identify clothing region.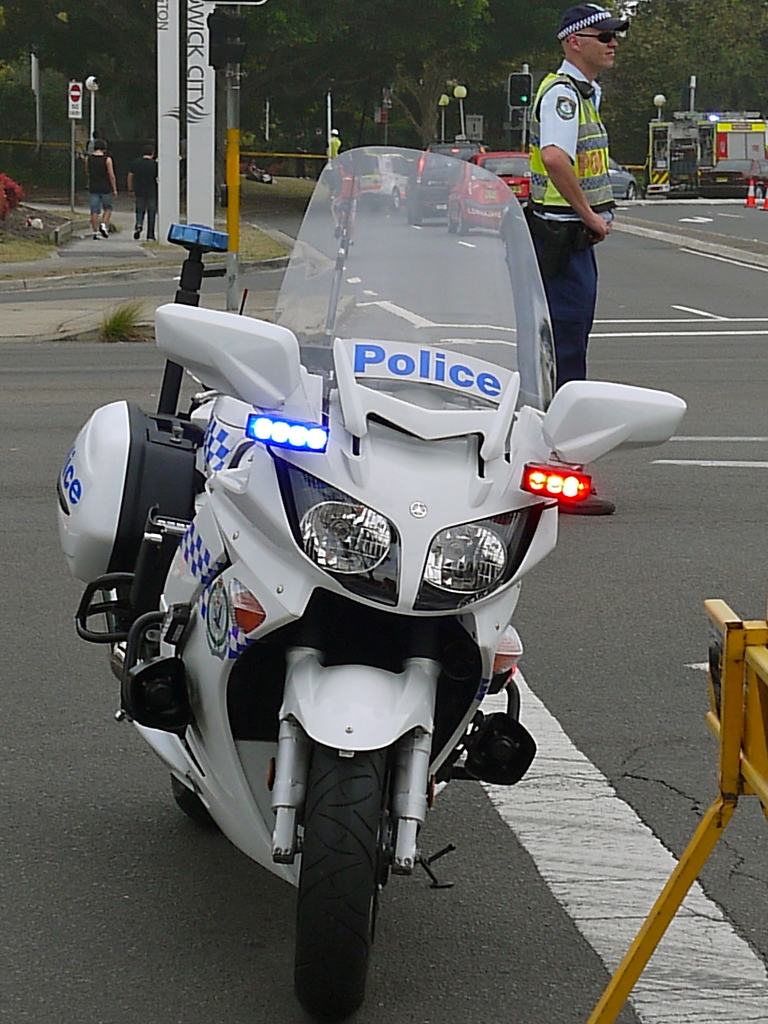
Region: [left=85, top=149, right=116, bottom=216].
